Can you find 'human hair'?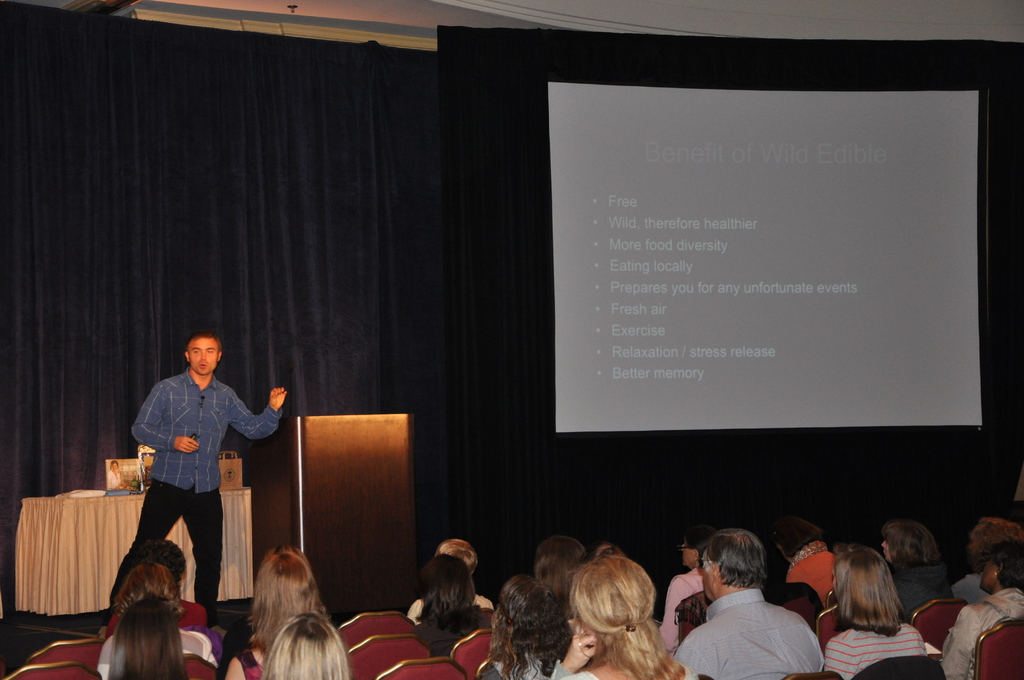
Yes, bounding box: detection(835, 544, 911, 633).
